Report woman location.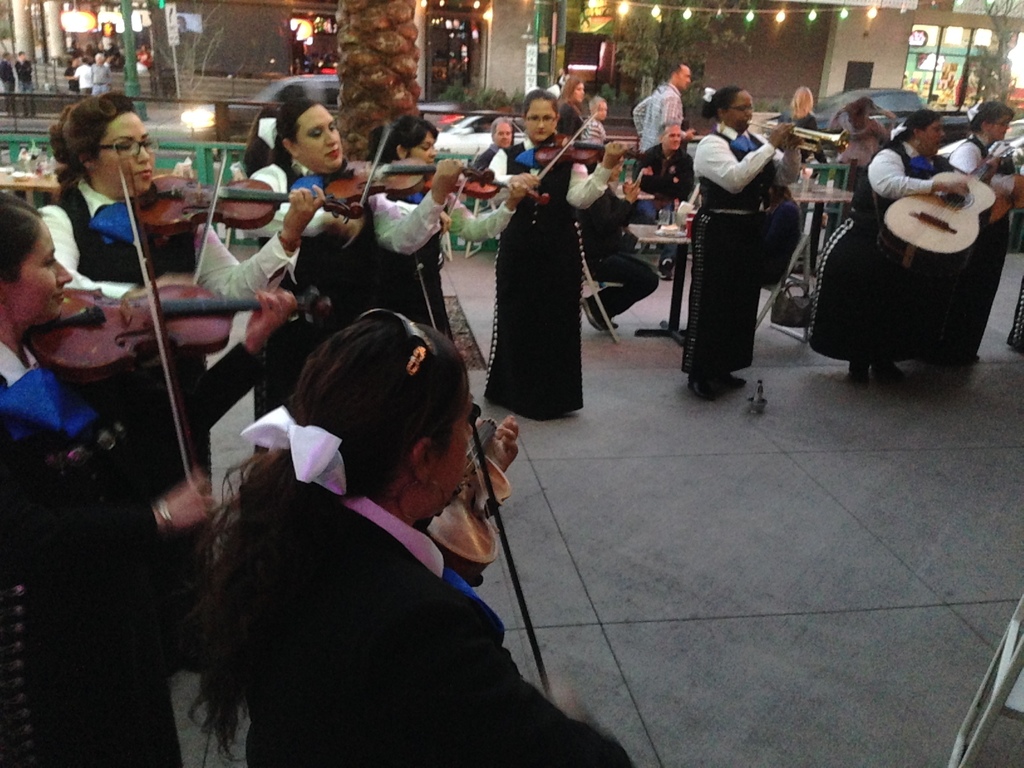
Report: bbox(680, 86, 807, 403).
